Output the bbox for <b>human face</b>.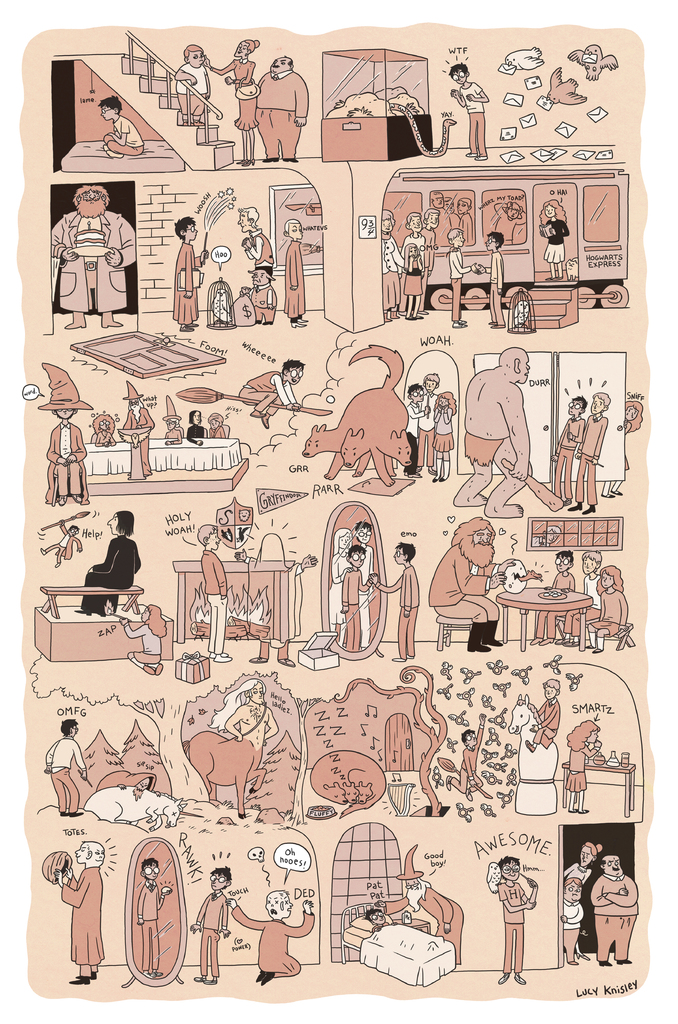
left=542, top=202, right=557, bottom=217.
